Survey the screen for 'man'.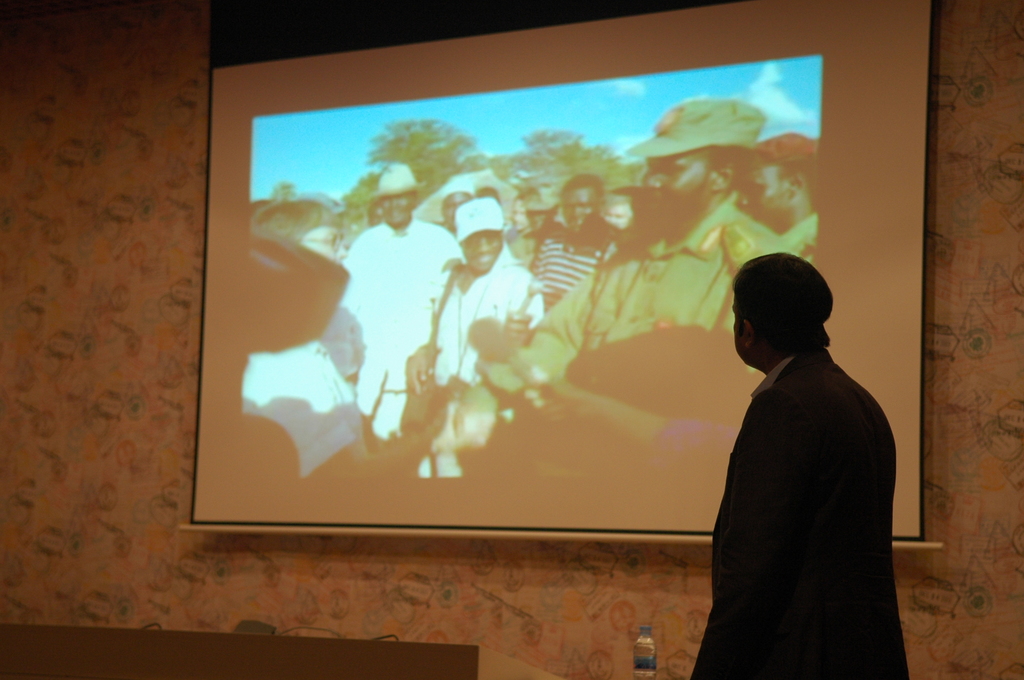
Survey found: {"x1": 688, "y1": 239, "x2": 922, "y2": 666}.
